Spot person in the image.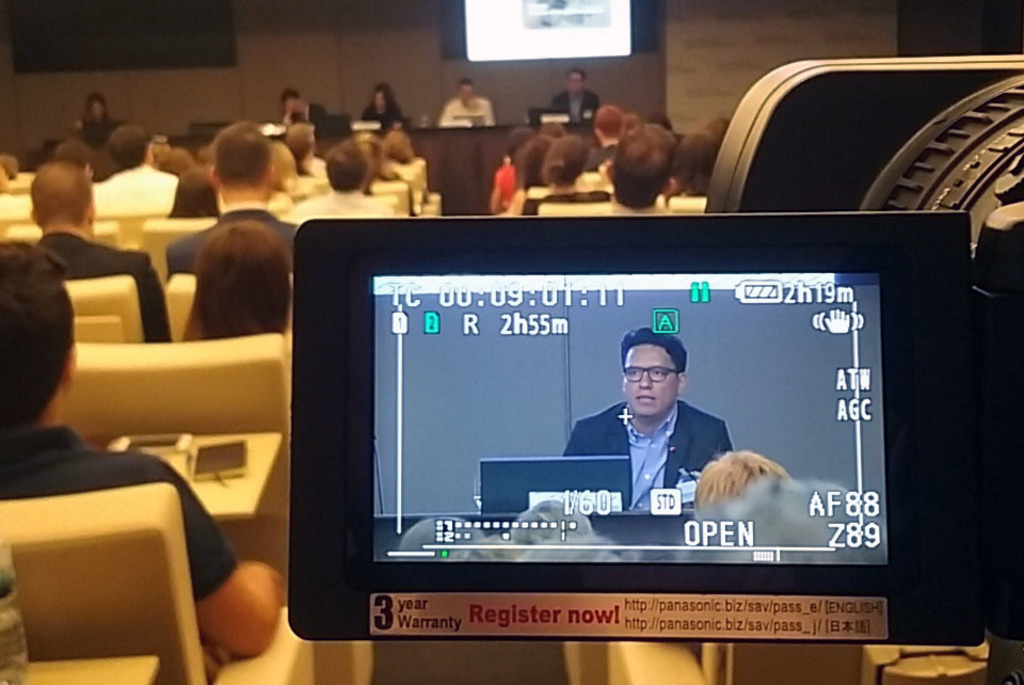
person found at box=[688, 452, 784, 520].
